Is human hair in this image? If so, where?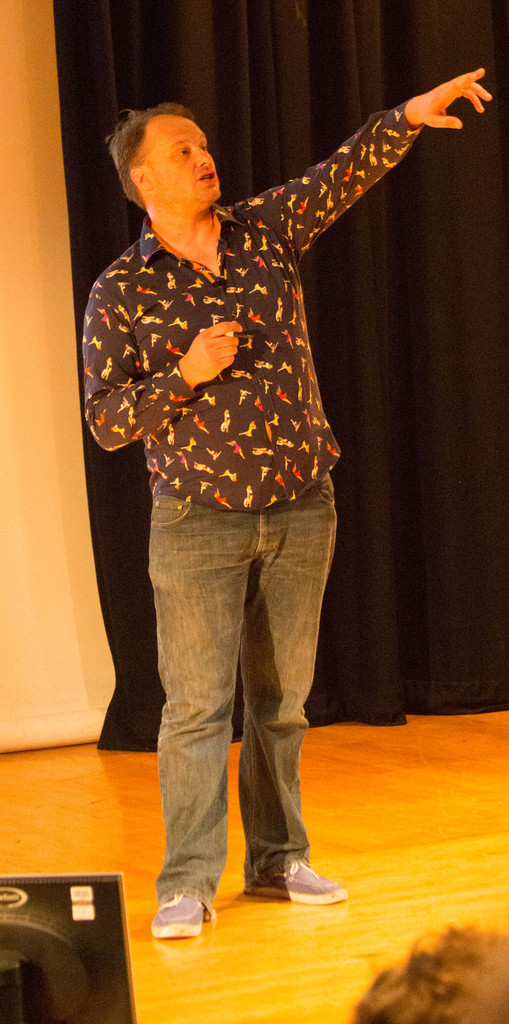
Yes, at detection(113, 103, 215, 205).
